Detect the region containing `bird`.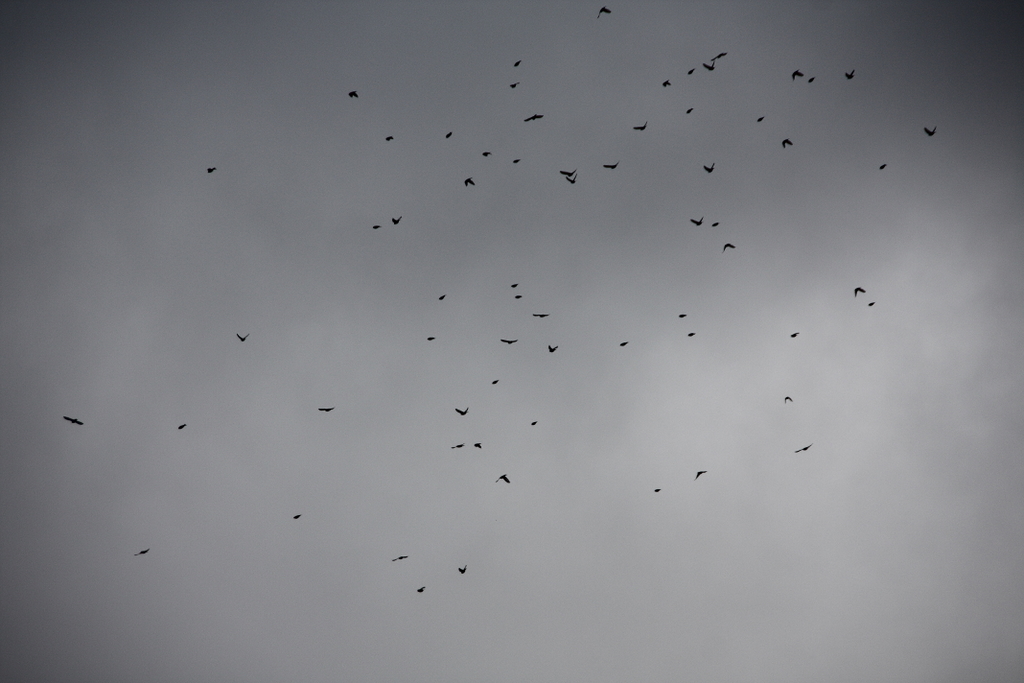
[175,423,186,431].
